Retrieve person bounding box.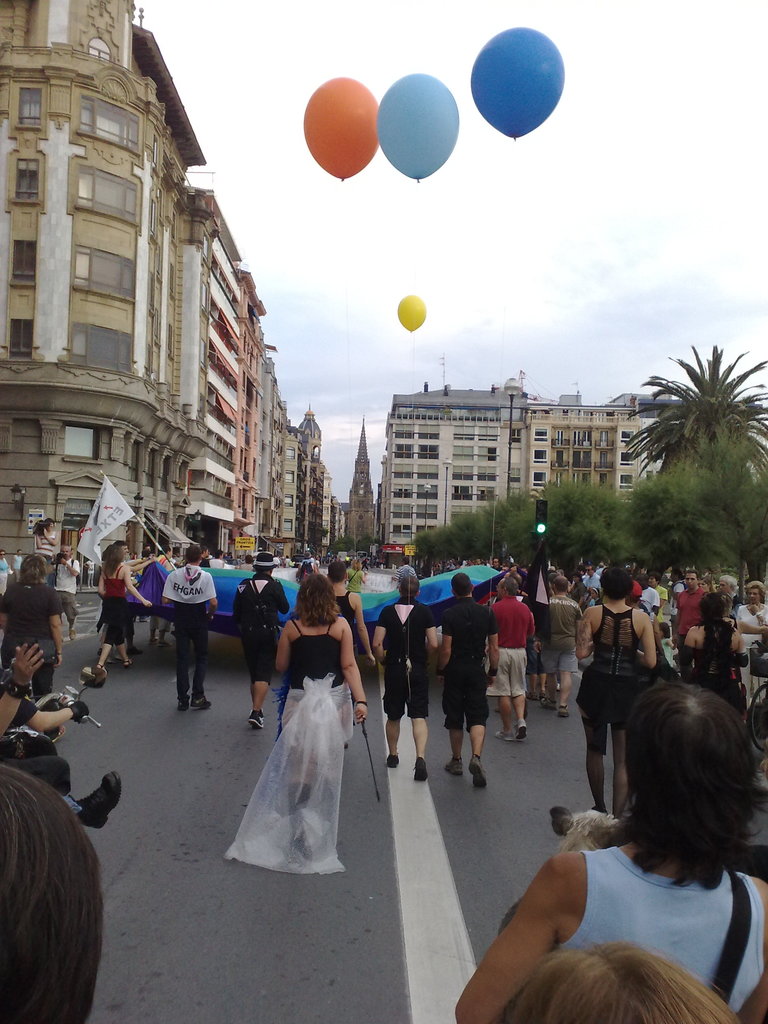
Bounding box: {"x1": 676, "y1": 571, "x2": 711, "y2": 674}.
